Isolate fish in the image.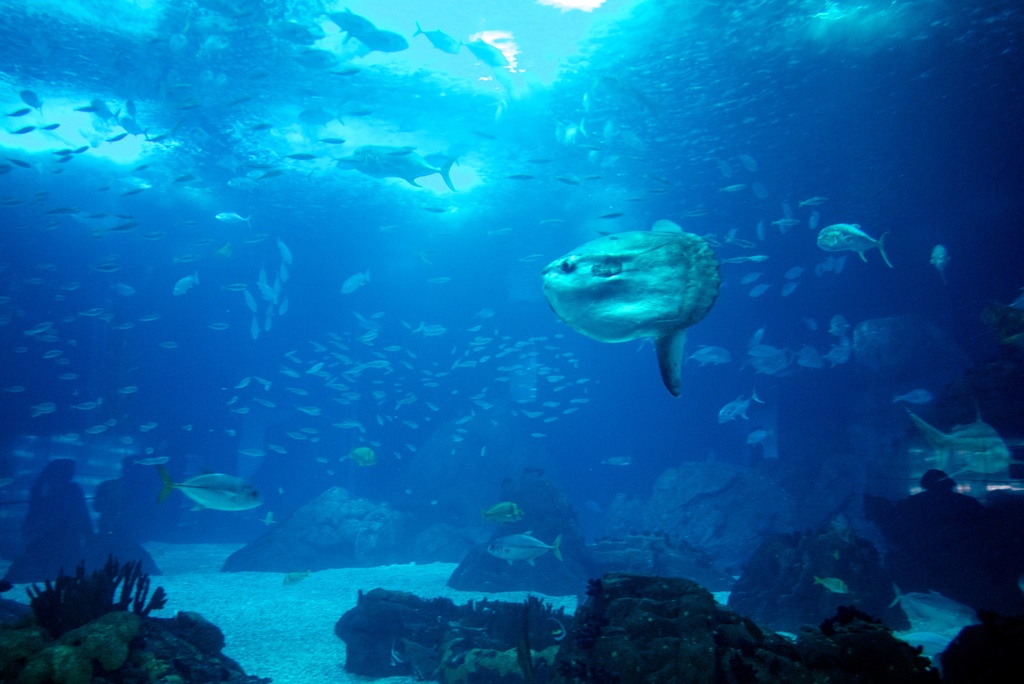
Isolated region: [left=780, top=265, right=806, bottom=280].
